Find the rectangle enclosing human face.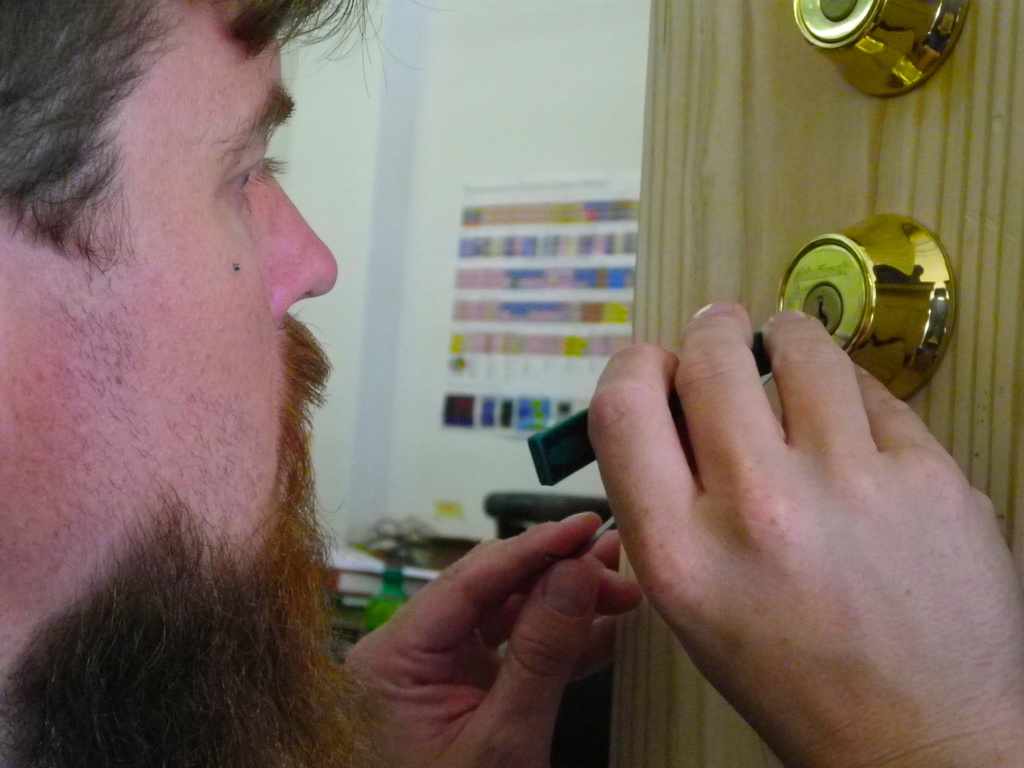
0 0 335 612.
